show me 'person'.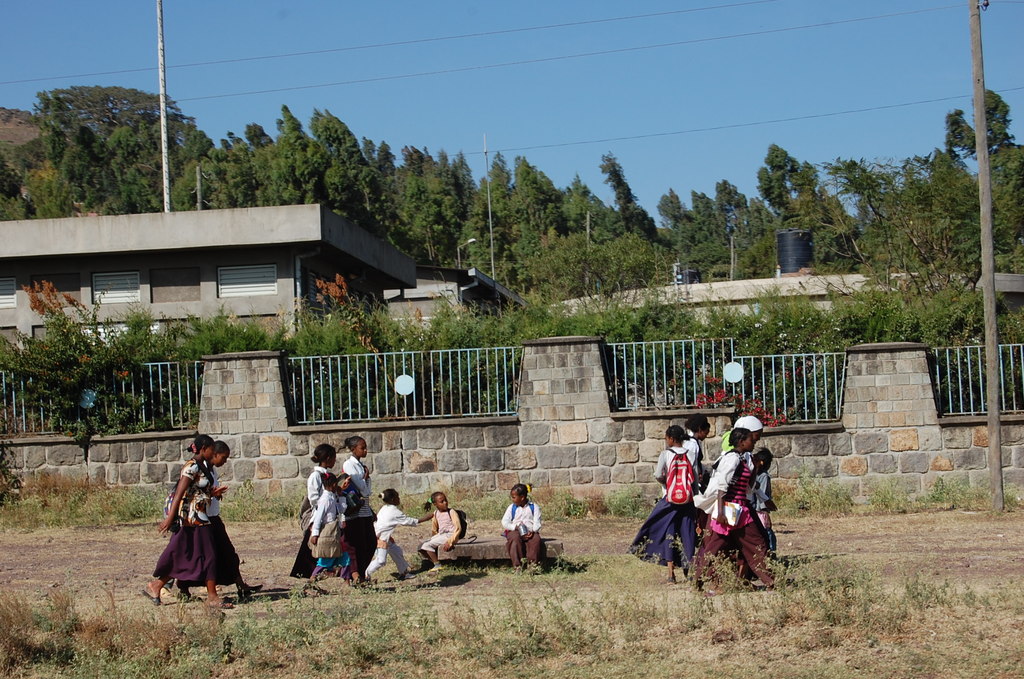
'person' is here: detection(628, 423, 700, 586).
